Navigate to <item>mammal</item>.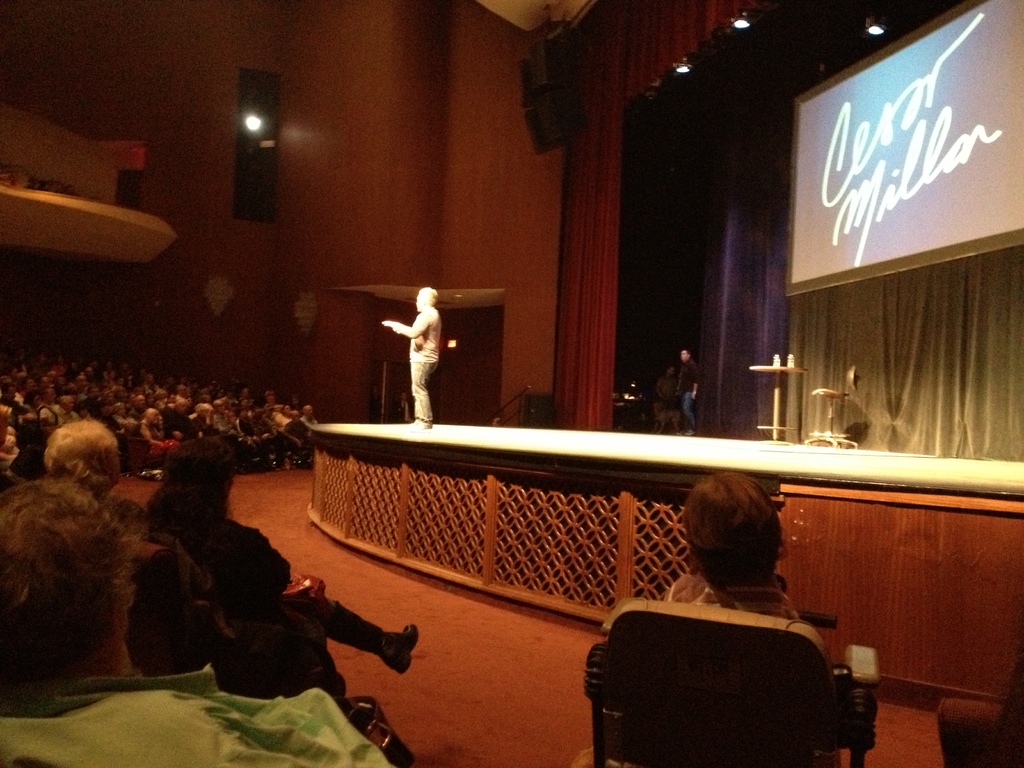
Navigation target: bbox(686, 468, 812, 631).
